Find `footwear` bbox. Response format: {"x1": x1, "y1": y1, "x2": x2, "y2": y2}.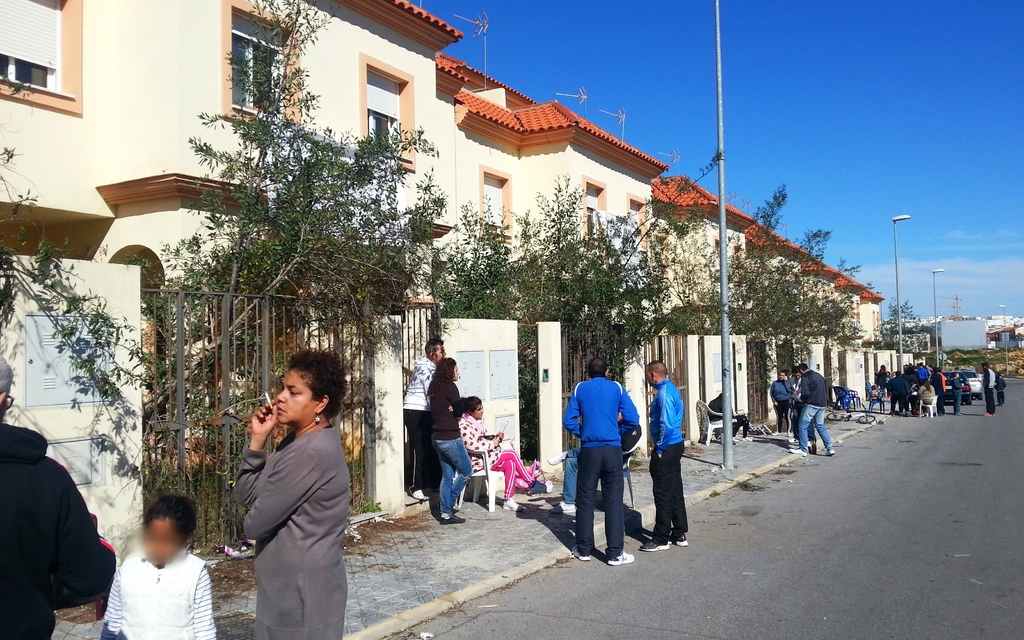
{"x1": 501, "y1": 500, "x2": 525, "y2": 513}.
